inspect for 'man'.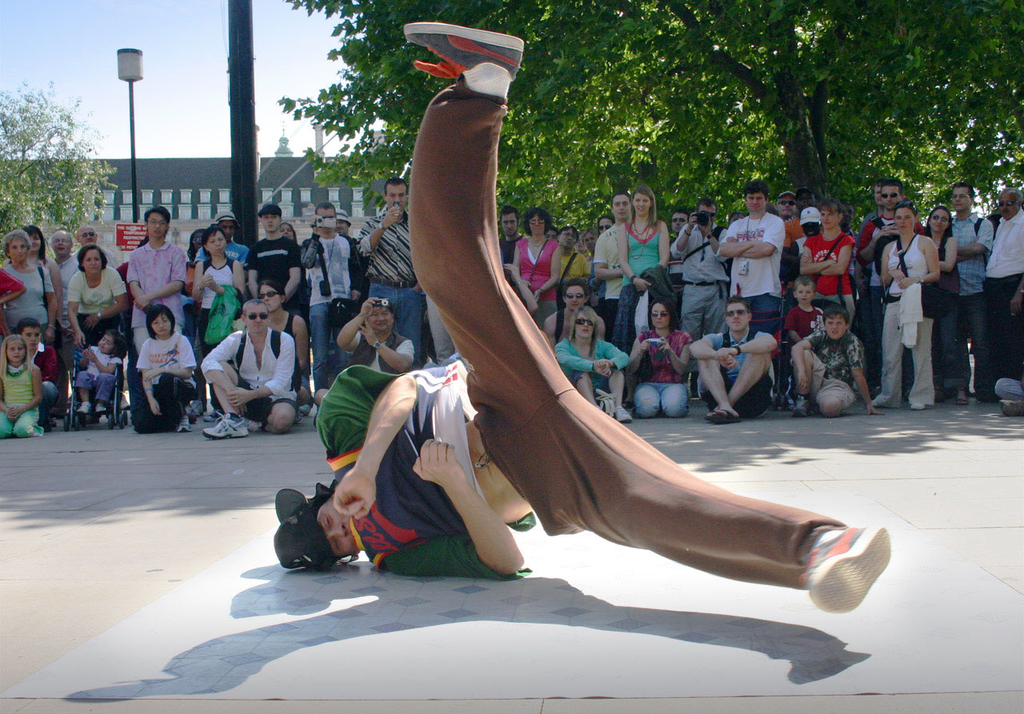
Inspection: crop(854, 179, 916, 391).
